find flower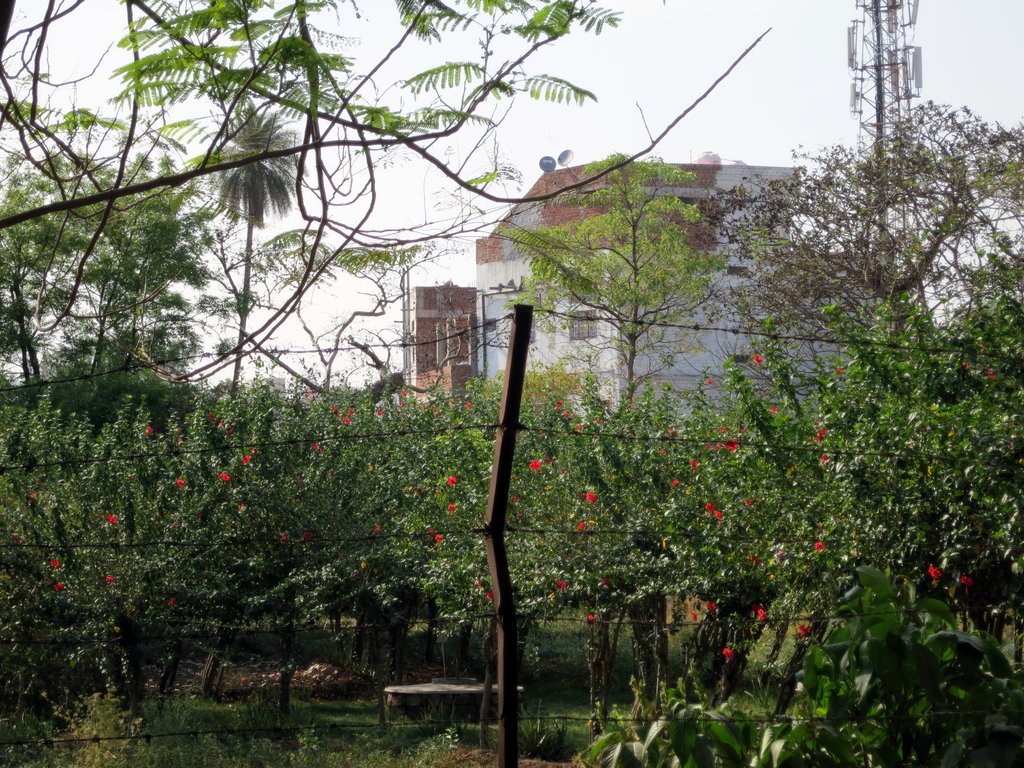
x1=145, y1=424, x2=152, y2=437
